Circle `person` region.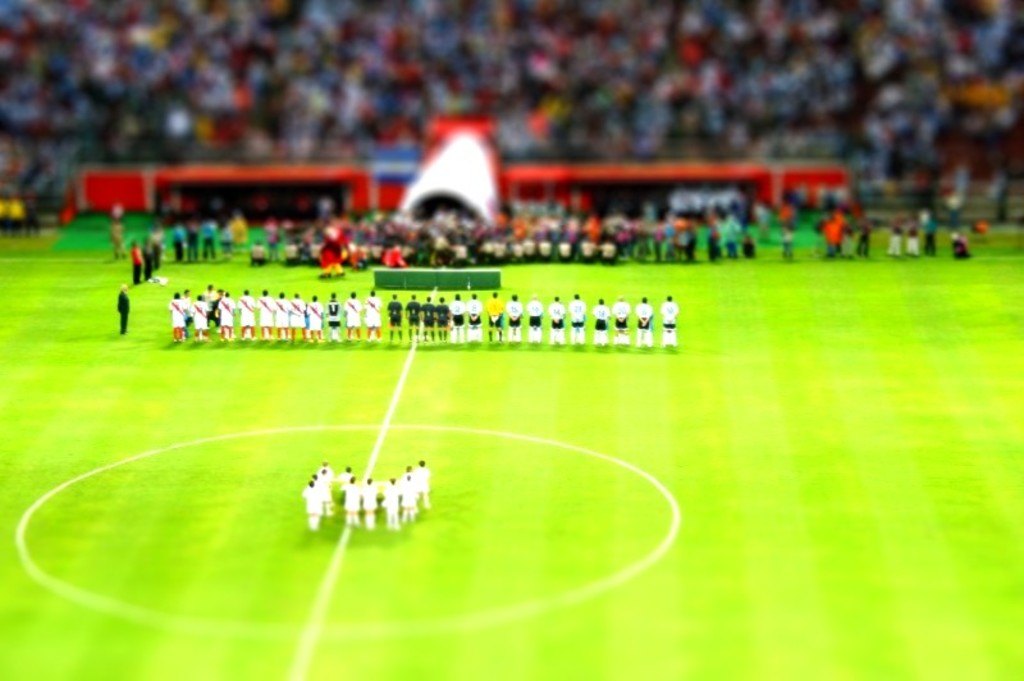
Region: (204, 283, 219, 321).
